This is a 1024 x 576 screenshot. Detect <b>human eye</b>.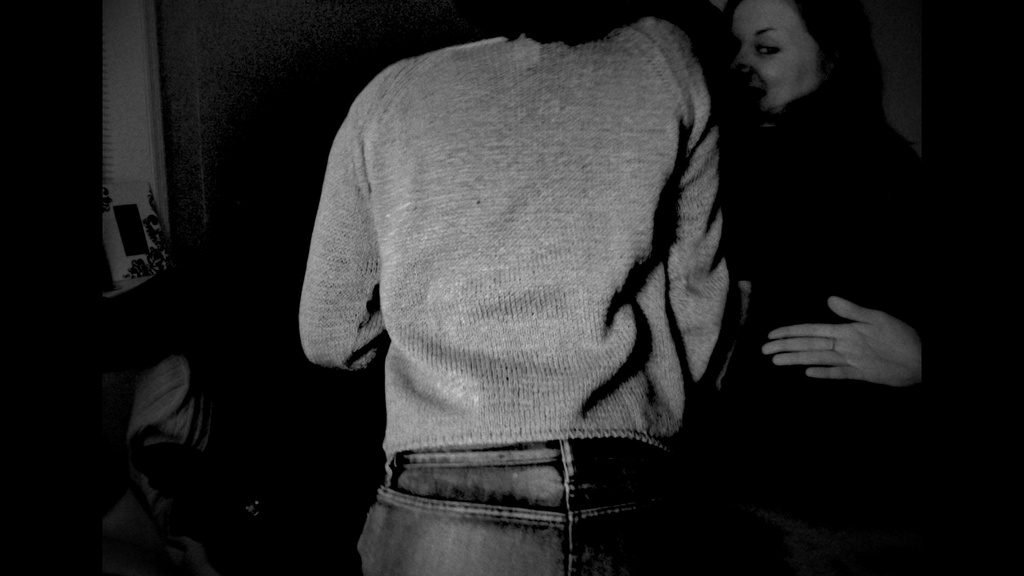
box=[755, 38, 785, 58].
